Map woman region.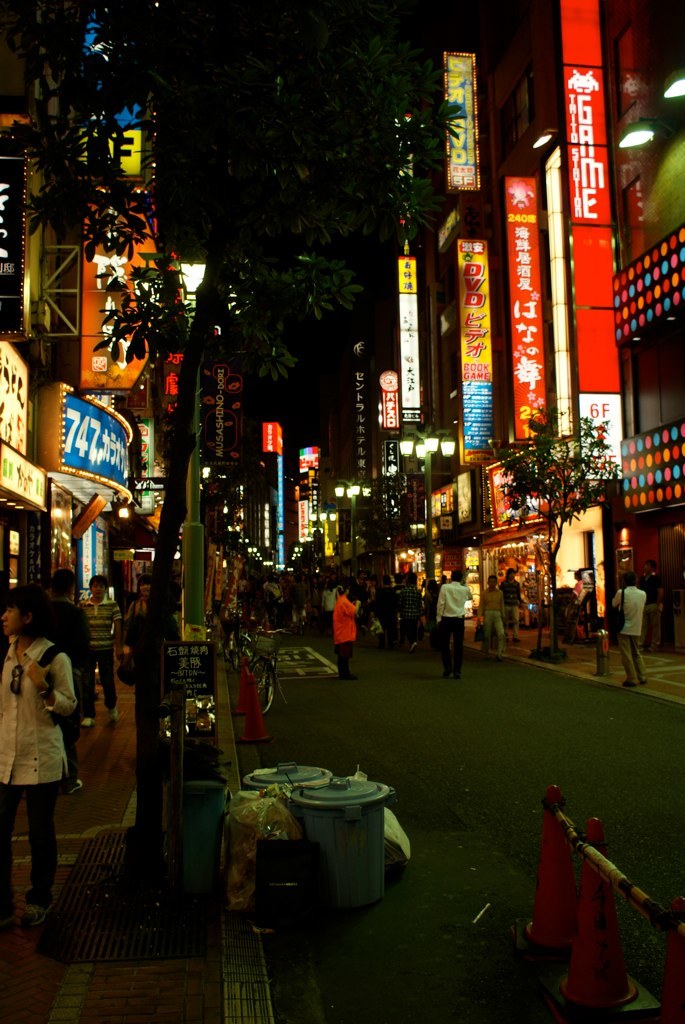
Mapped to (124,575,160,685).
